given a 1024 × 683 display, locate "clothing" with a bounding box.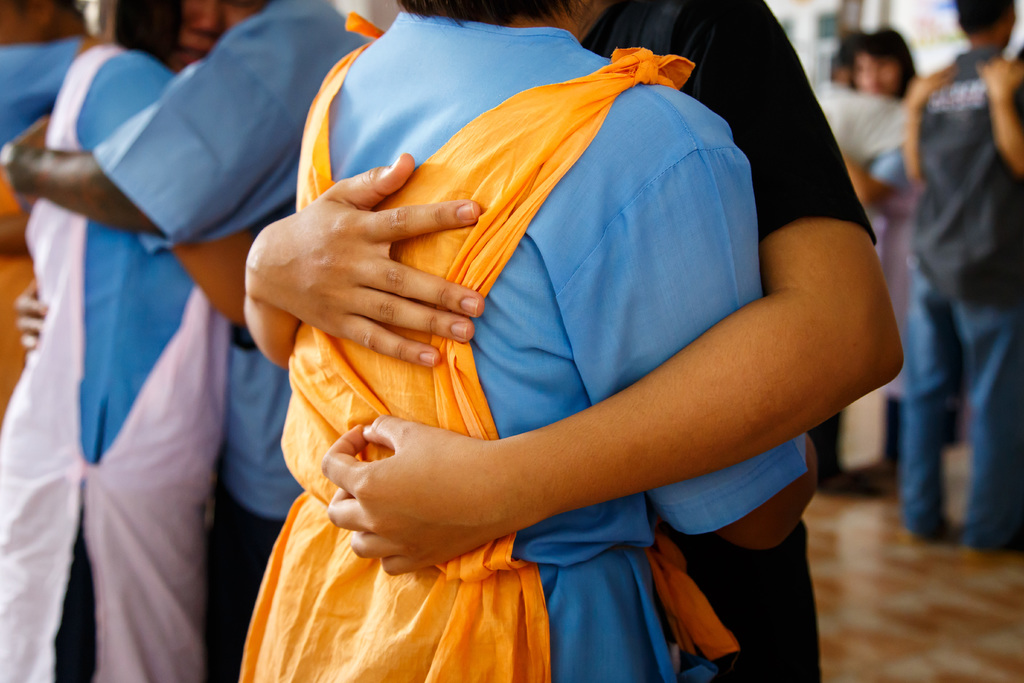
Located: 871, 147, 925, 395.
